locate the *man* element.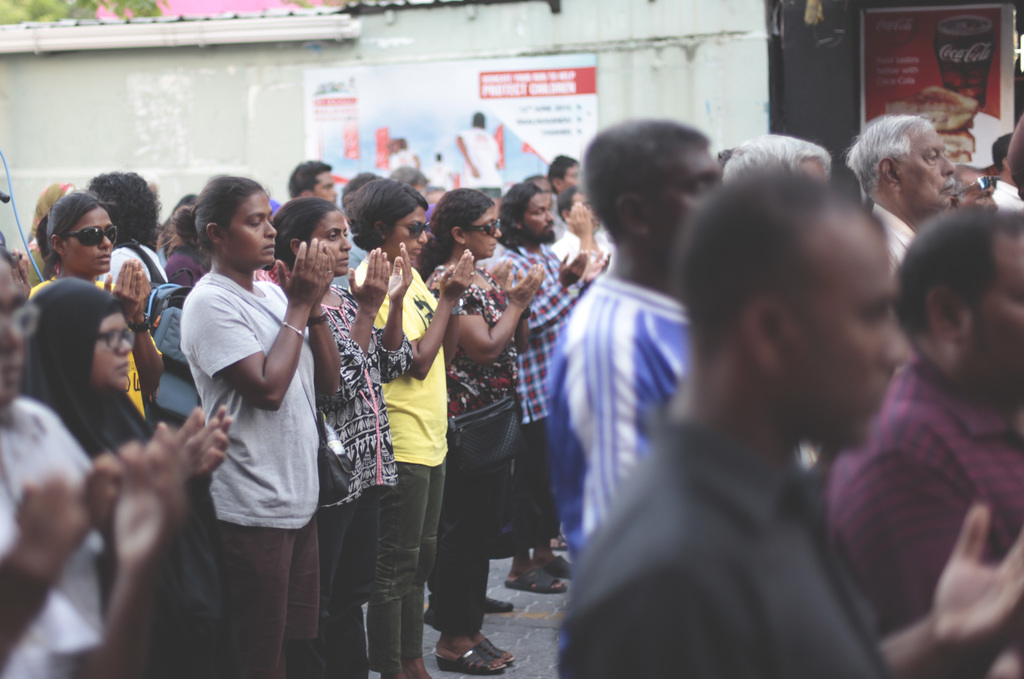
Element bbox: bbox(492, 187, 609, 594).
